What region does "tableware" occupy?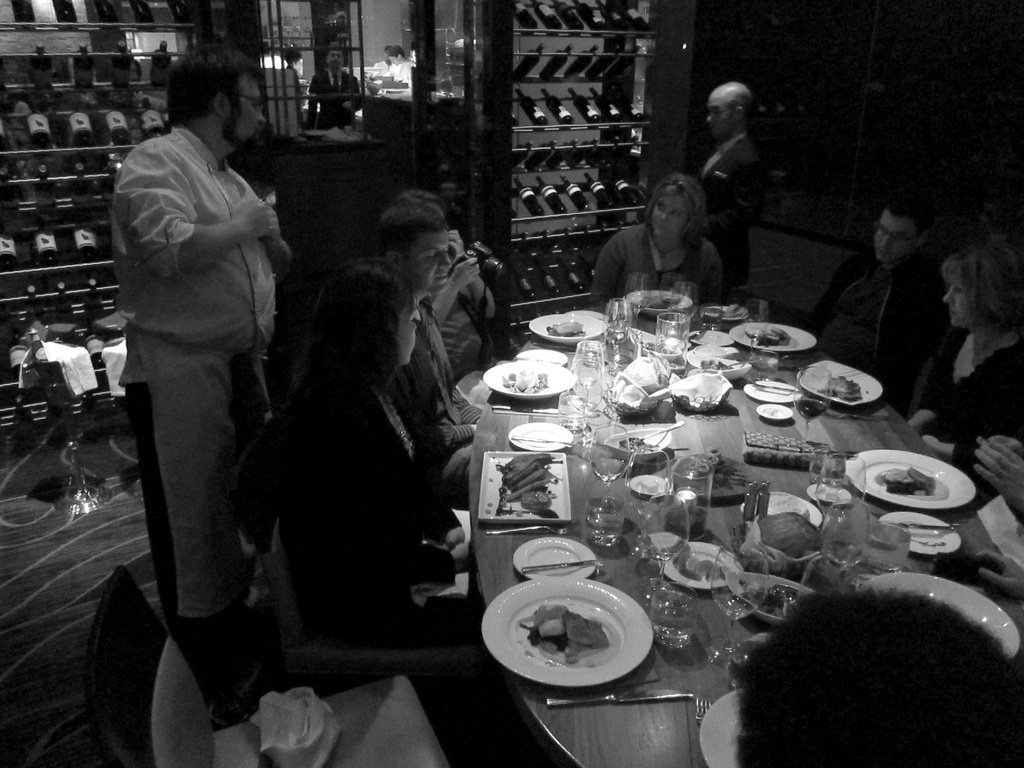
685,328,735,346.
